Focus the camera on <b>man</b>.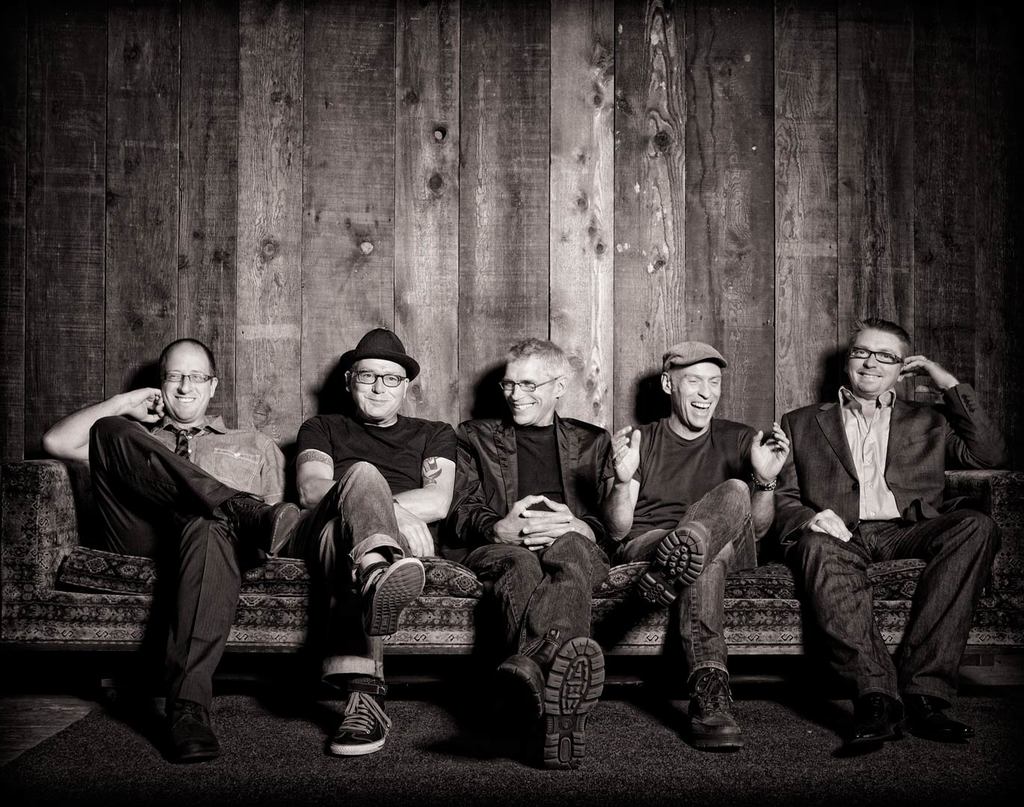
Focus region: box=[31, 331, 302, 767].
